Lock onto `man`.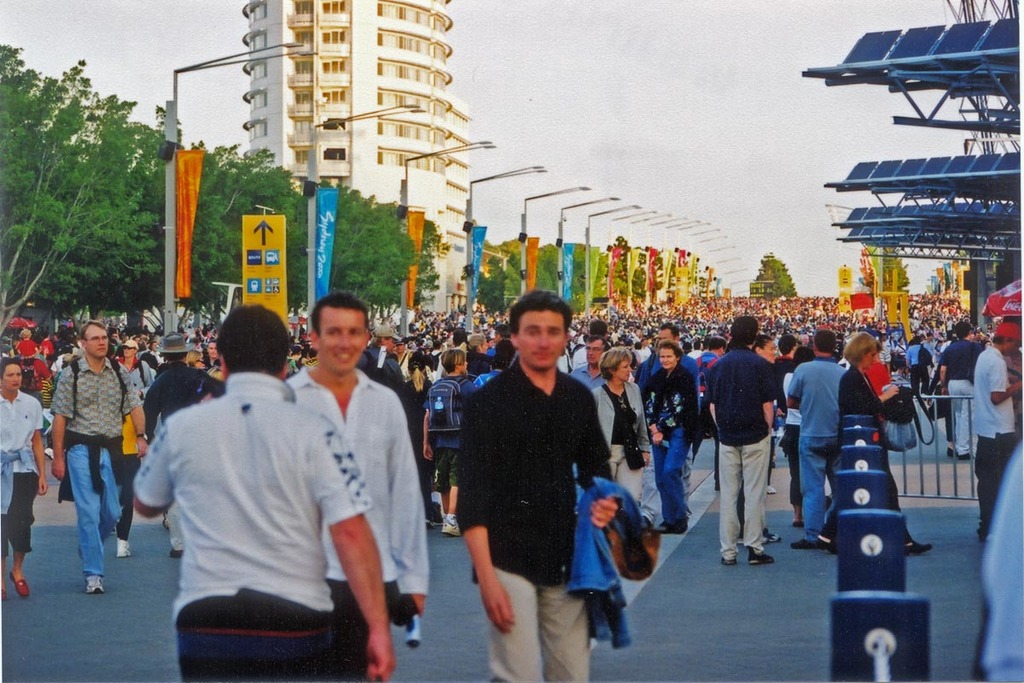
Locked: 141,333,231,558.
